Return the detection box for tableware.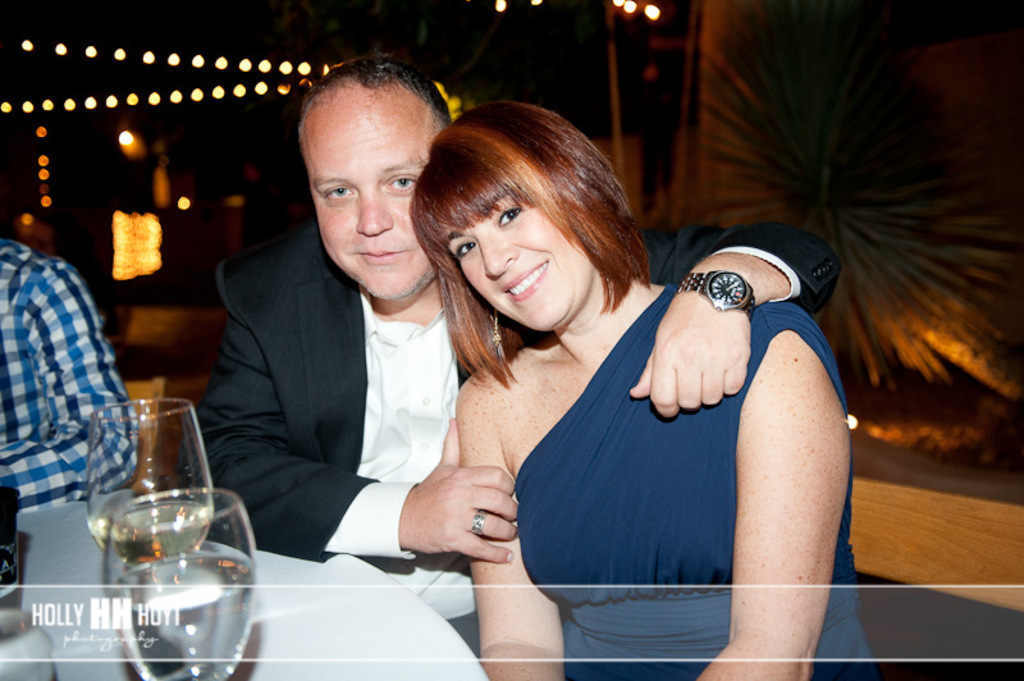
<box>105,480,261,680</box>.
